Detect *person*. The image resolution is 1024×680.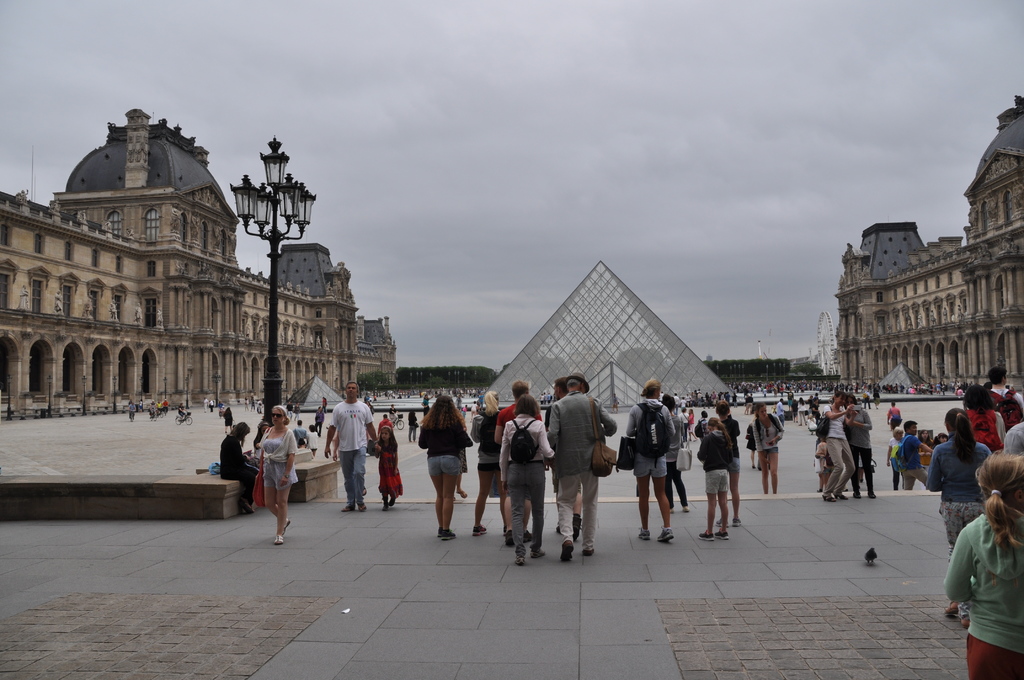
detection(495, 377, 540, 541).
